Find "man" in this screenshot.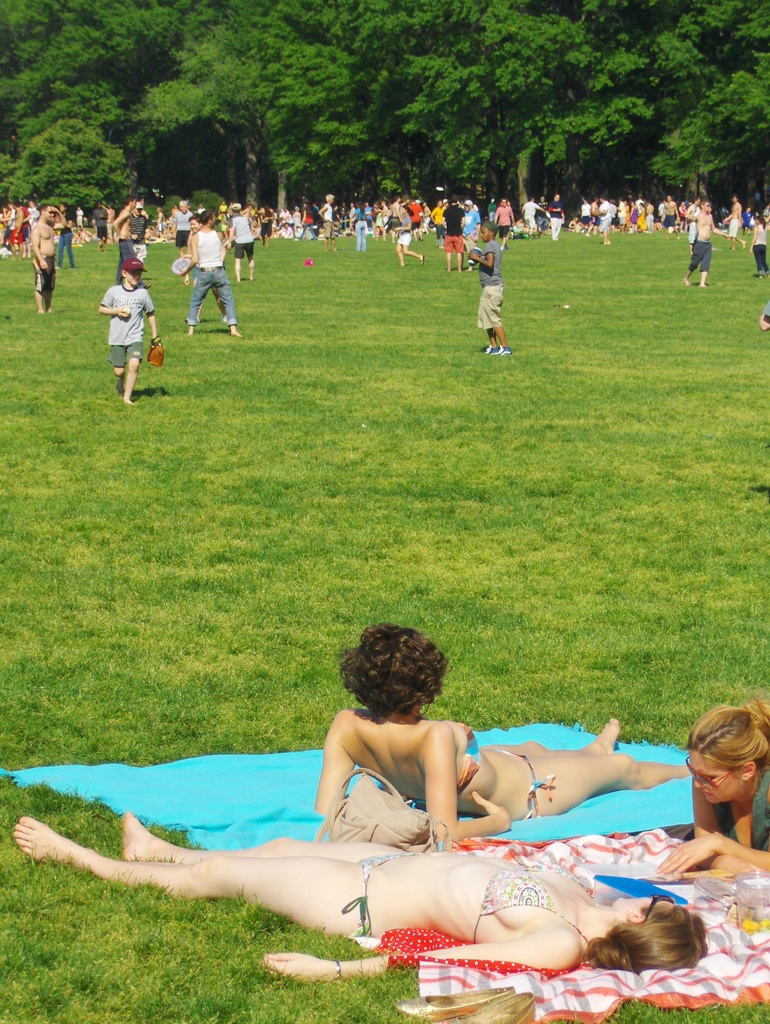
The bounding box for "man" is l=111, t=194, r=152, b=289.
